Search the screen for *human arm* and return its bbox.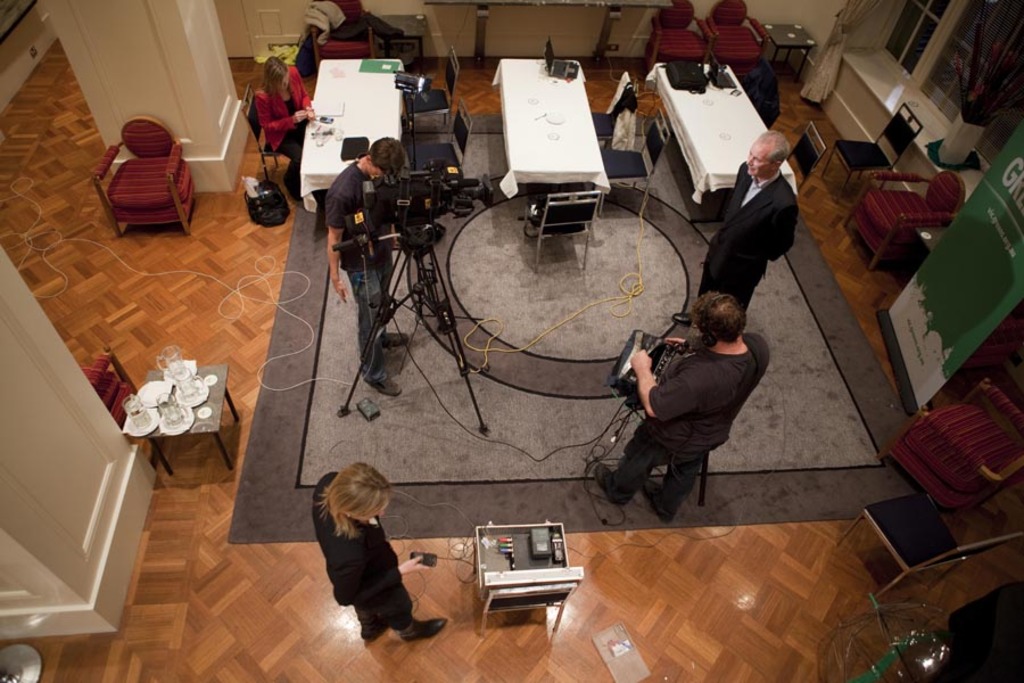
Found: [294, 63, 321, 125].
